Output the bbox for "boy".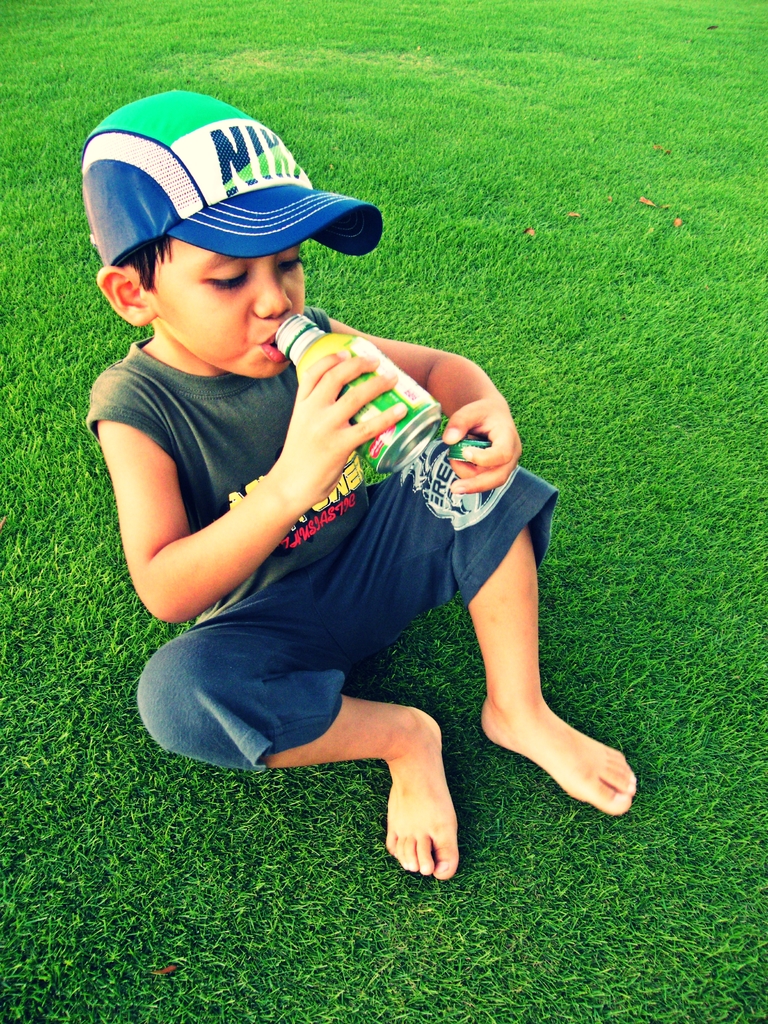
select_region(74, 87, 638, 888).
